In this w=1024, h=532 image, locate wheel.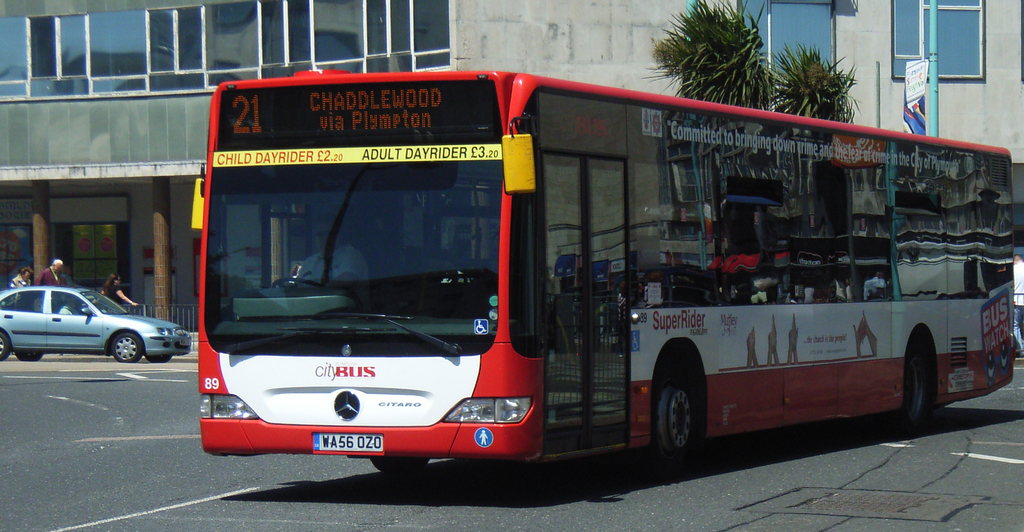
Bounding box: l=18, t=351, r=44, b=360.
